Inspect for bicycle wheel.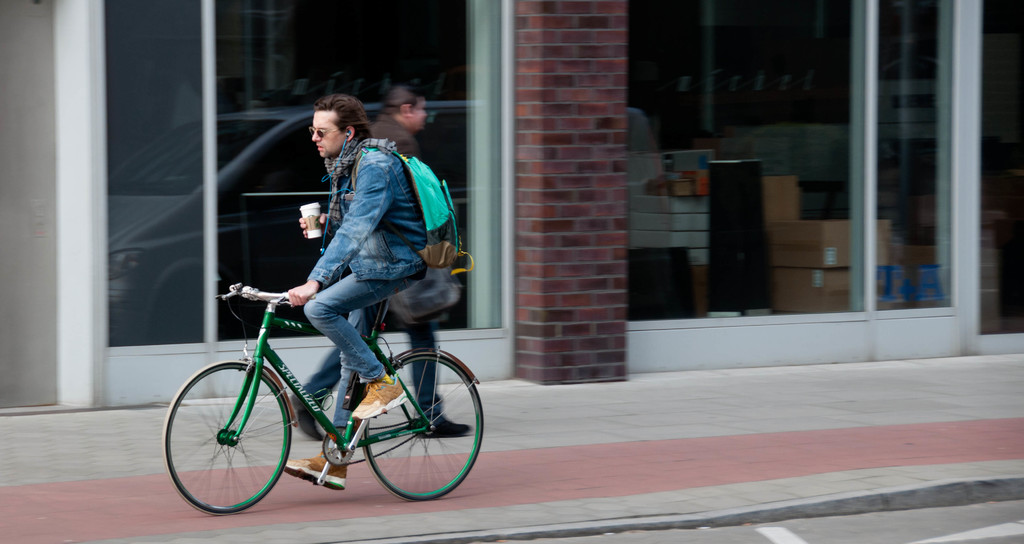
Inspection: (left=159, top=361, right=294, bottom=518).
